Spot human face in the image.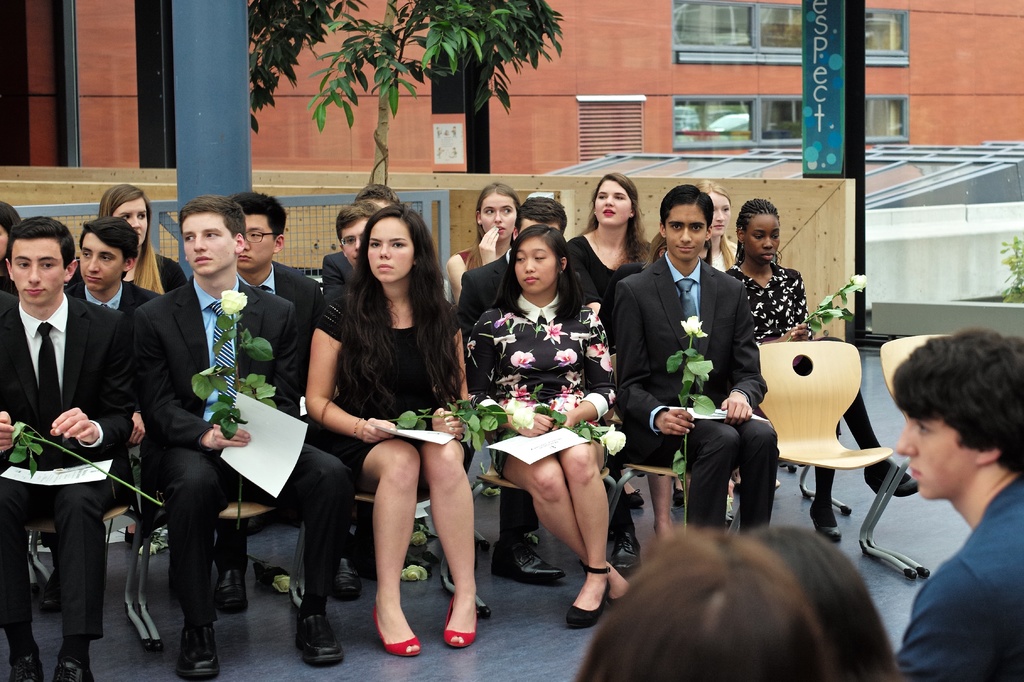
human face found at l=595, t=181, r=630, b=230.
